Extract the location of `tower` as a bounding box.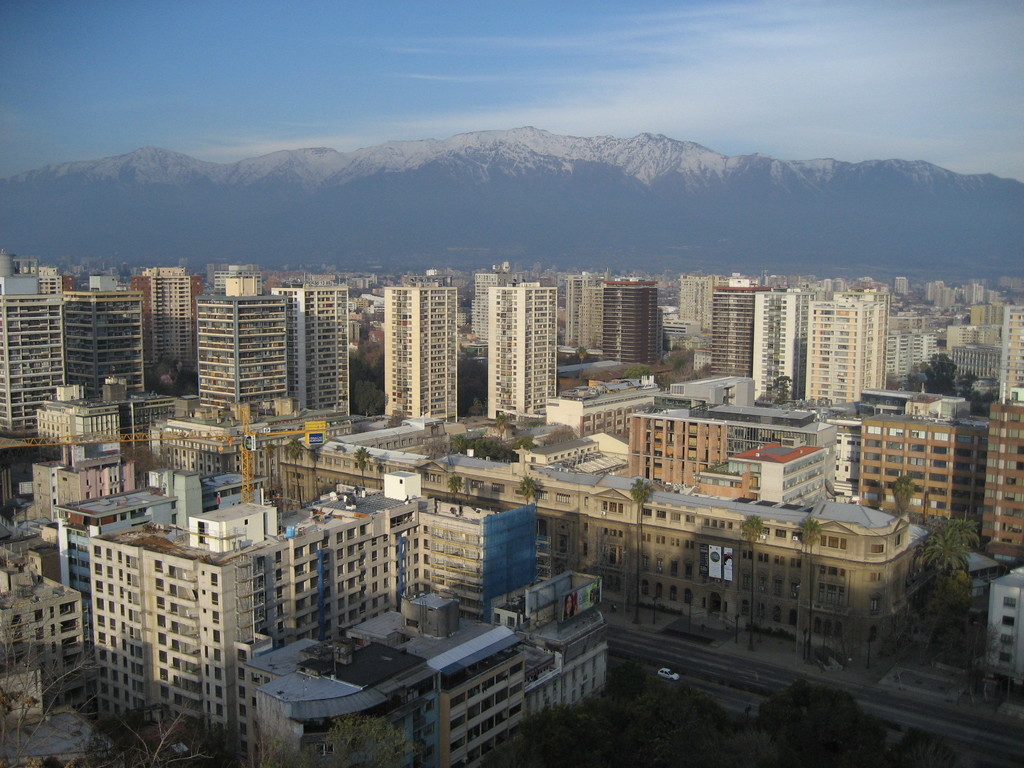
{"x1": 486, "y1": 273, "x2": 551, "y2": 416}.
